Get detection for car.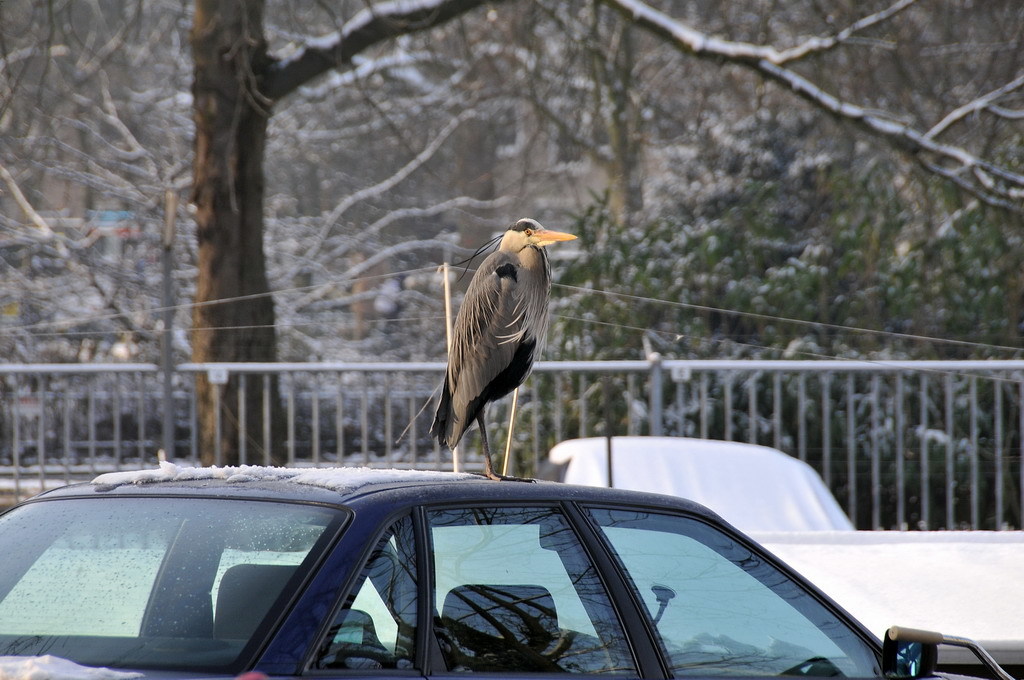
Detection: 0:455:1023:679.
